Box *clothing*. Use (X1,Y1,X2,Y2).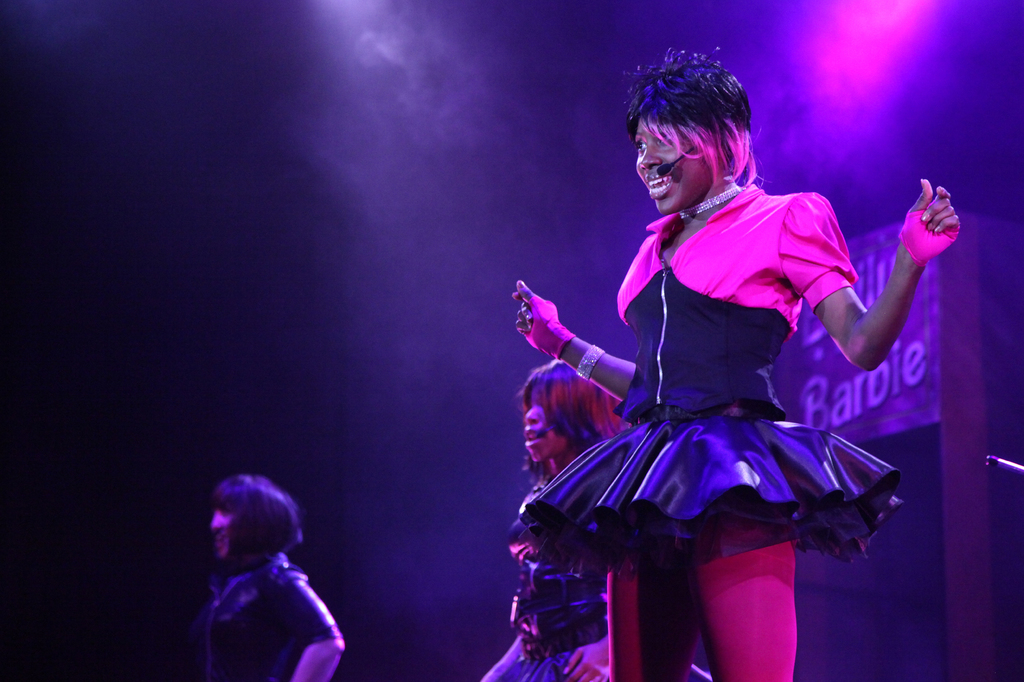
(474,476,711,681).
